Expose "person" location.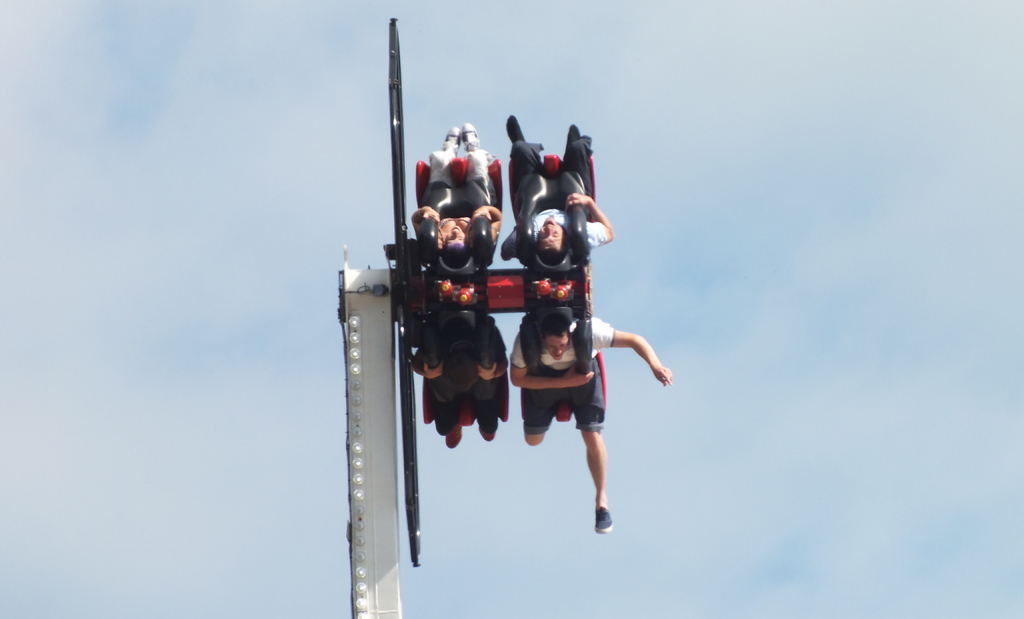
Exposed at crop(412, 301, 509, 453).
